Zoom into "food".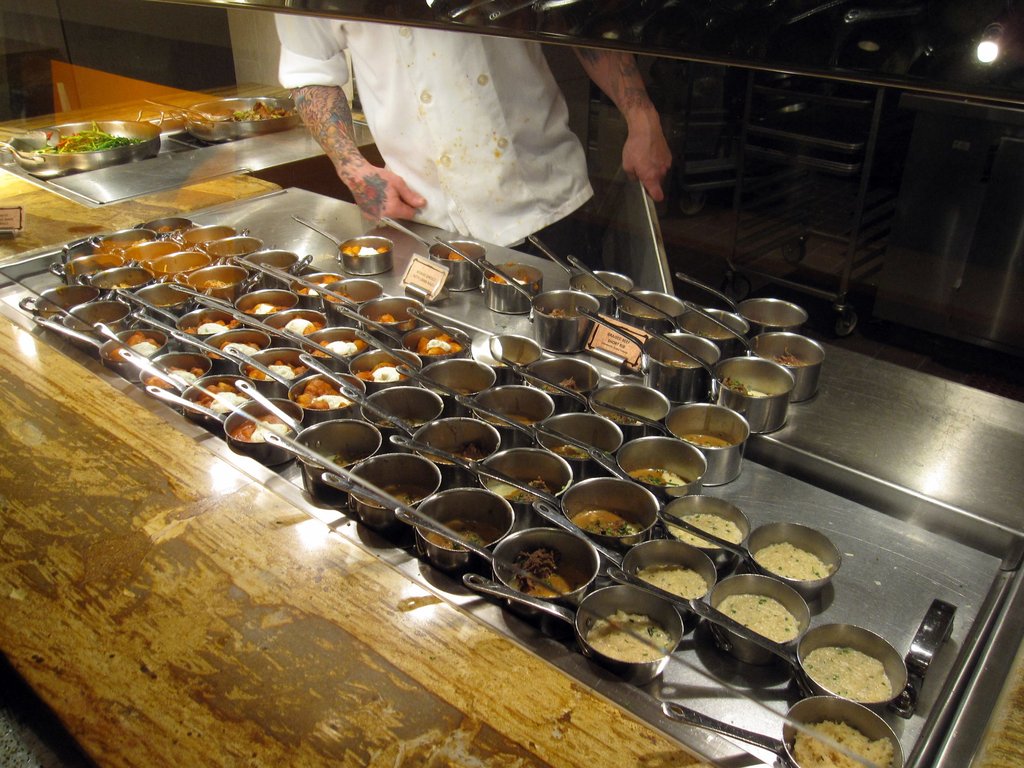
Zoom target: left=427, top=519, right=502, bottom=552.
